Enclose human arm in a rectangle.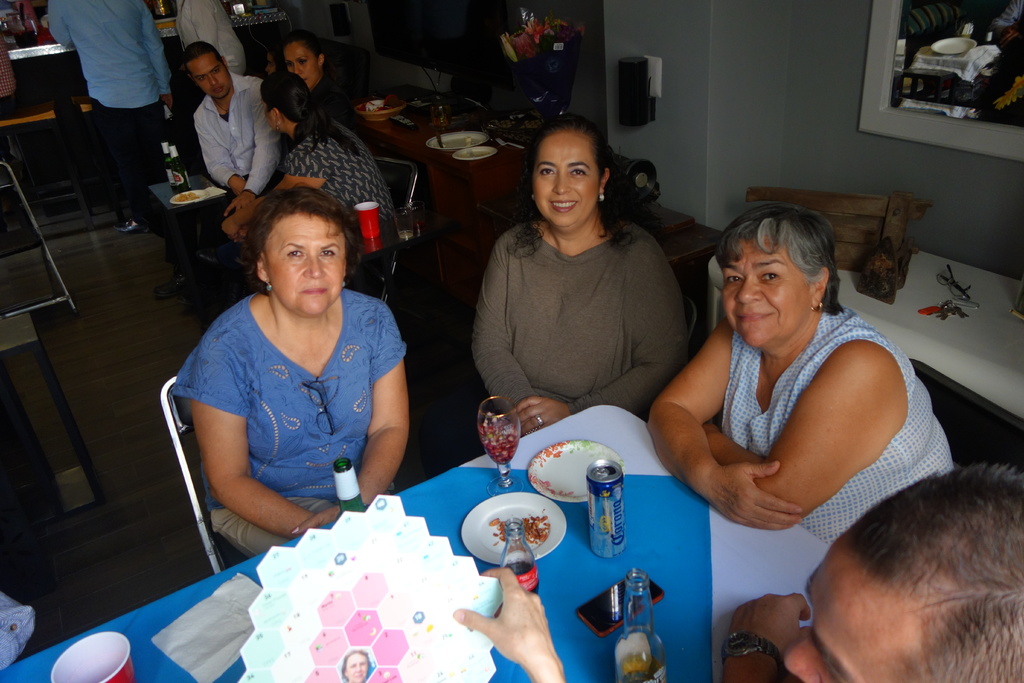
locate(467, 231, 544, 436).
